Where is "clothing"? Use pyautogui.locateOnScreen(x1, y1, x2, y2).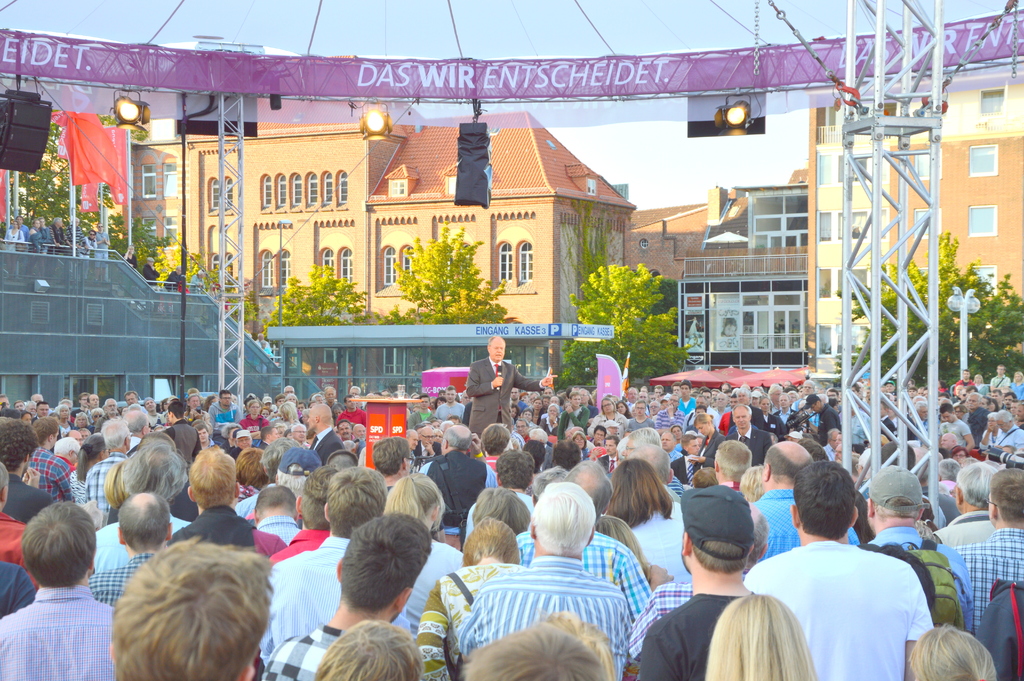
pyautogui.locateOnScreen(687, 316, 698, 340).
